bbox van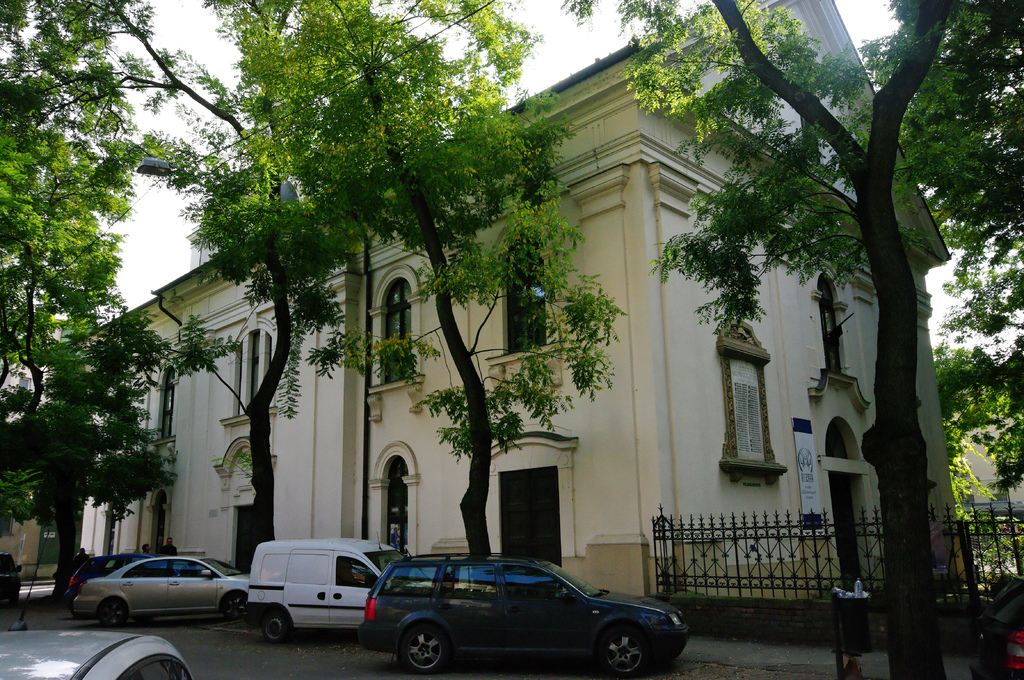
246/539/410/644
